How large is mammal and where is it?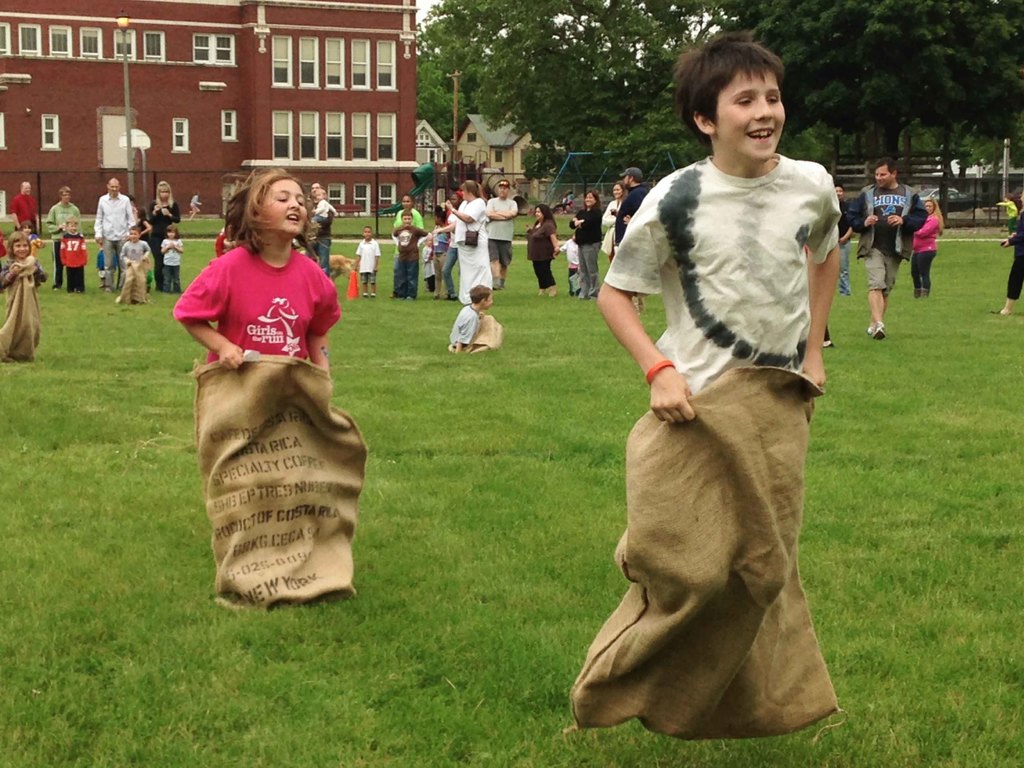
Bounding box: <region>991, 191, 1023, 319</region>.
